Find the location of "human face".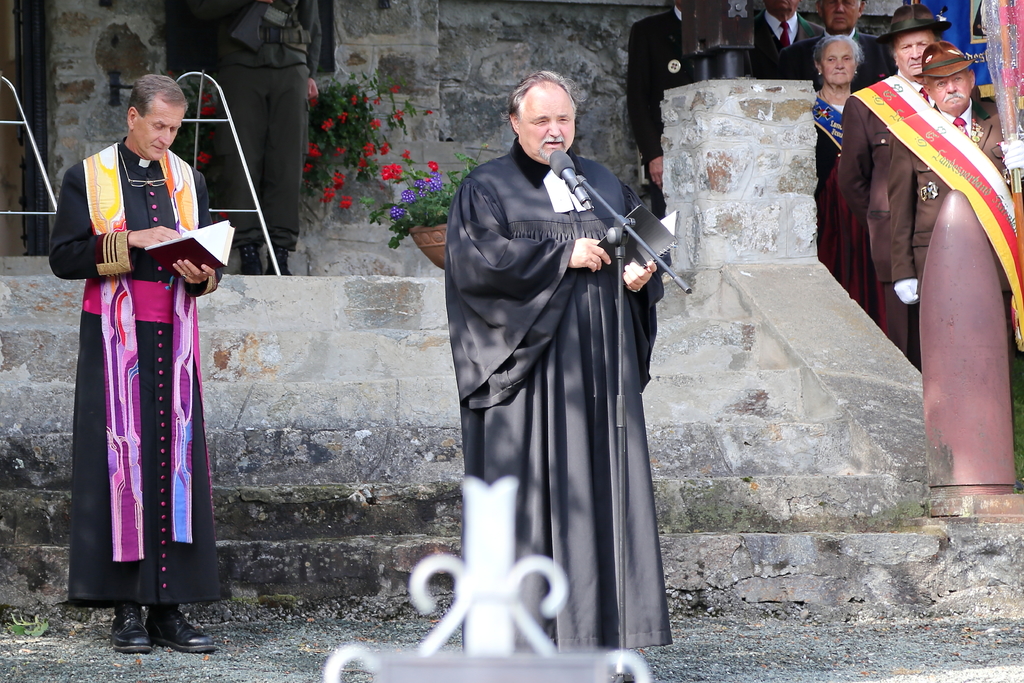
Location: (820,43,858,84).
